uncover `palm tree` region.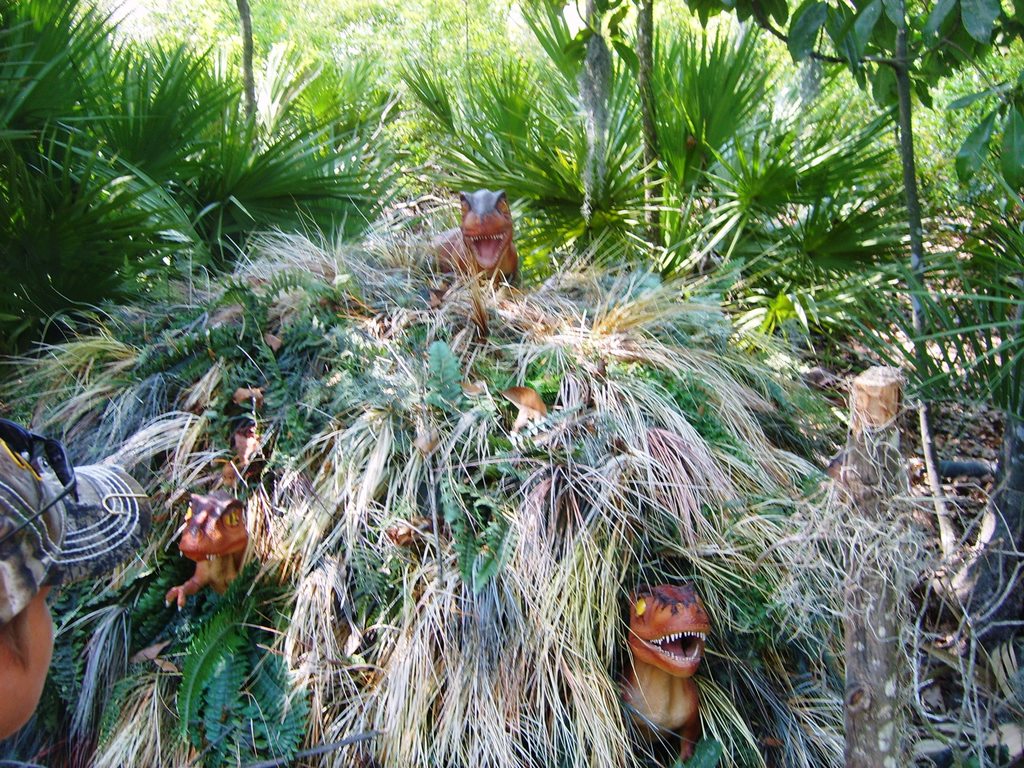
Uncovered: <box>364,73,547,200</box>.
